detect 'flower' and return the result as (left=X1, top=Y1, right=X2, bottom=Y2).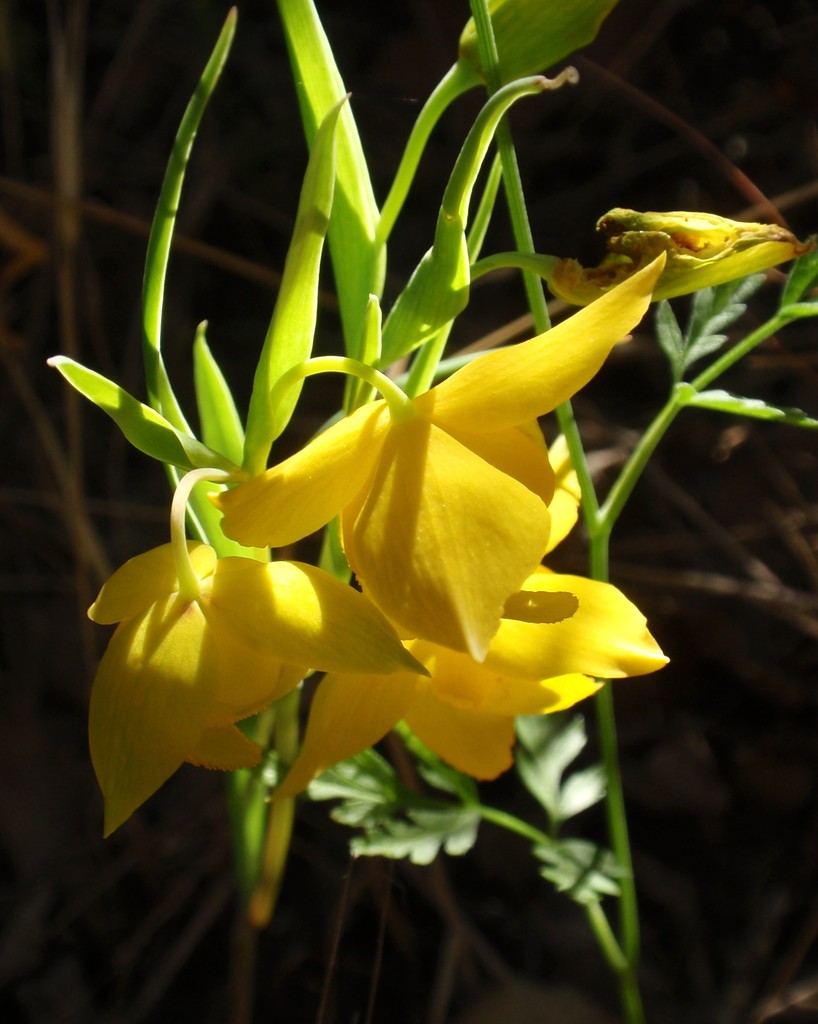
(left=270, top=586, right=680, bottom=796).
